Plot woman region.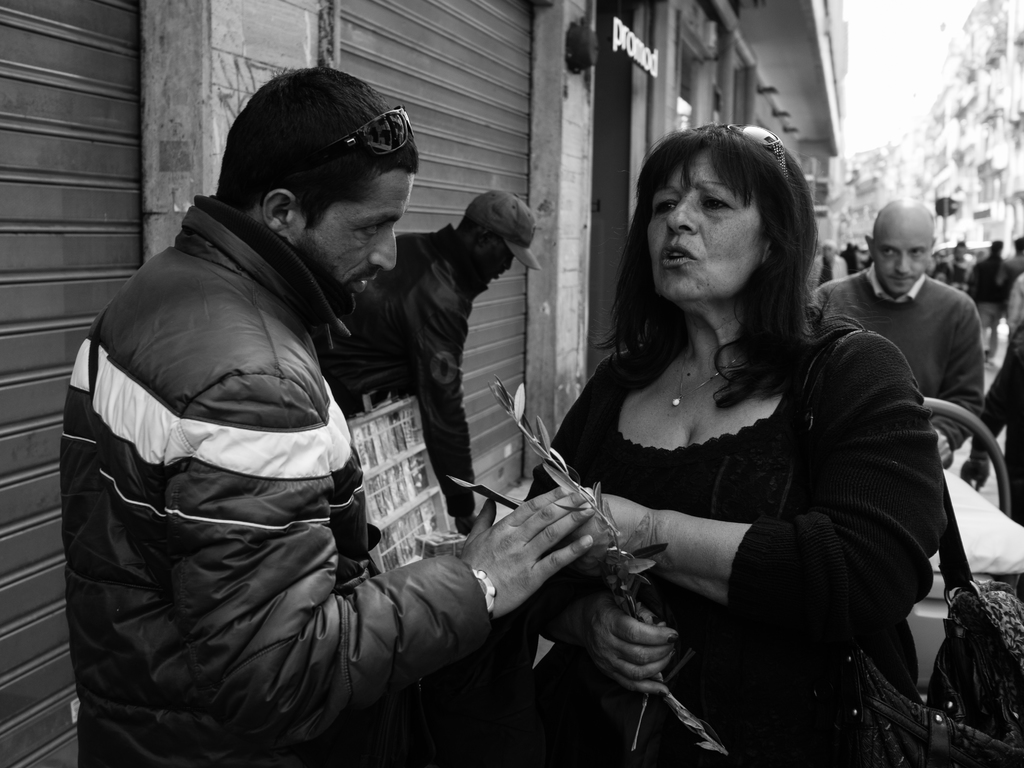
Plotted at (496, 120, 952, 760).
